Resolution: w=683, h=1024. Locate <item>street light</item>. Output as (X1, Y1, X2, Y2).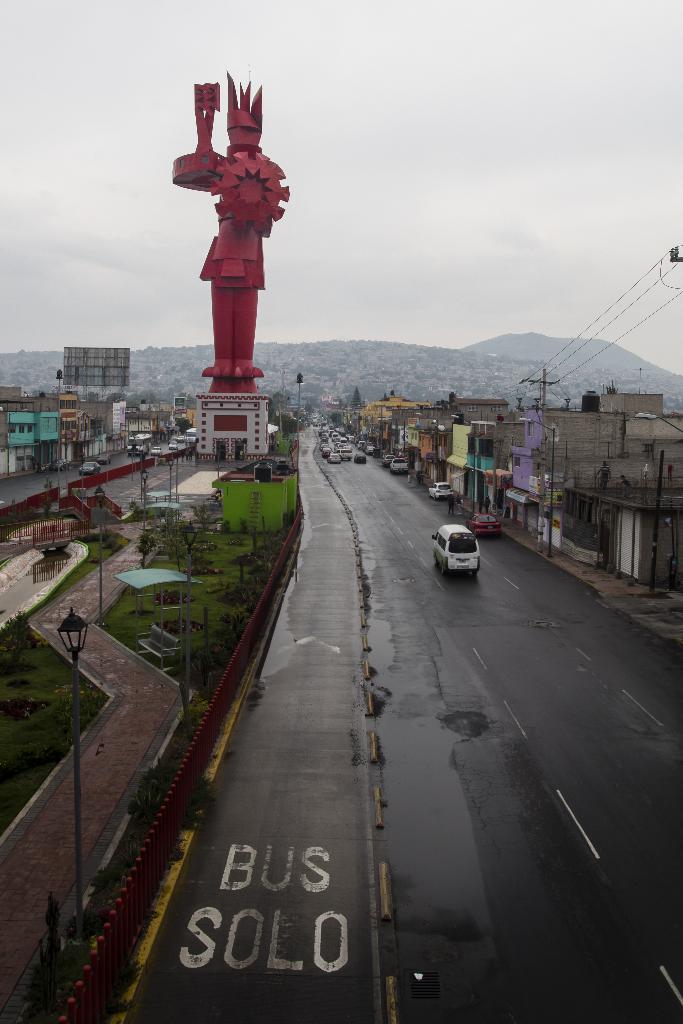
(65, 409, 81, 465).
